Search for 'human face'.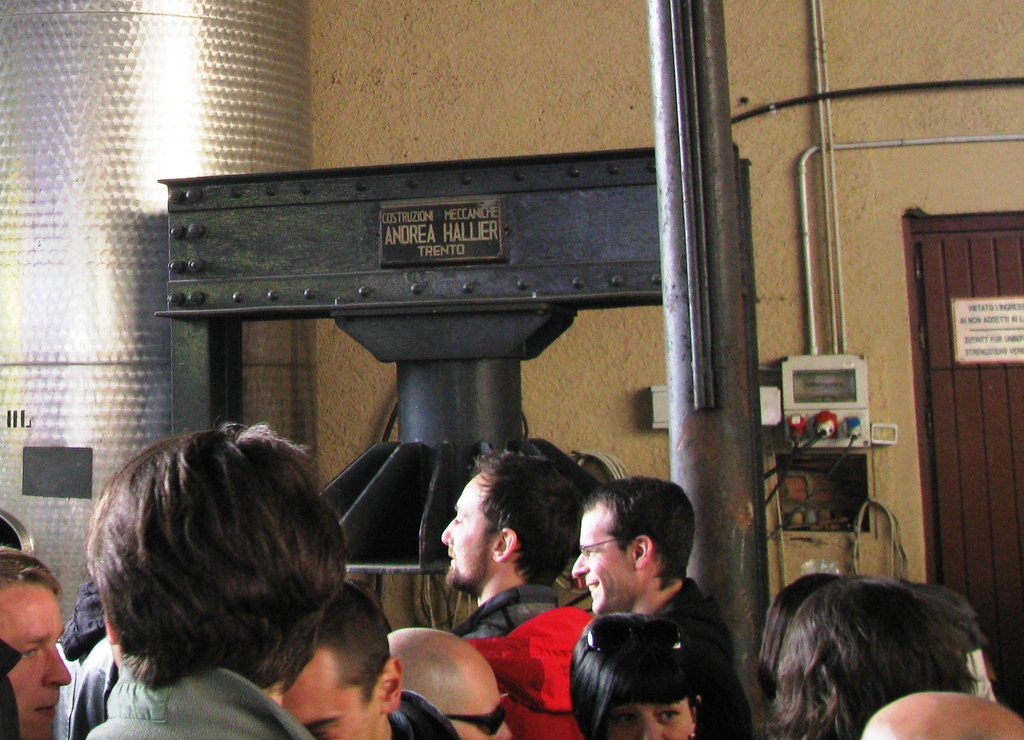
Found at x1=448 y1=668 x2=510 y2=739.
